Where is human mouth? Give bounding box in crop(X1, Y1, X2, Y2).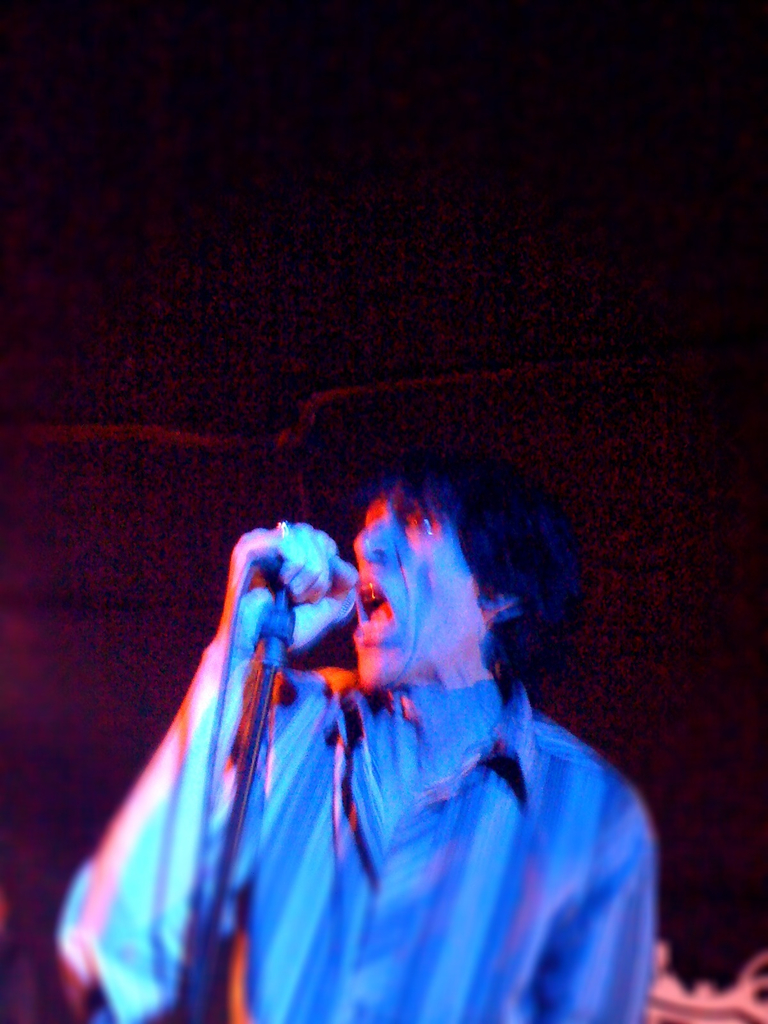
crop(354, 580, 387, 621).
